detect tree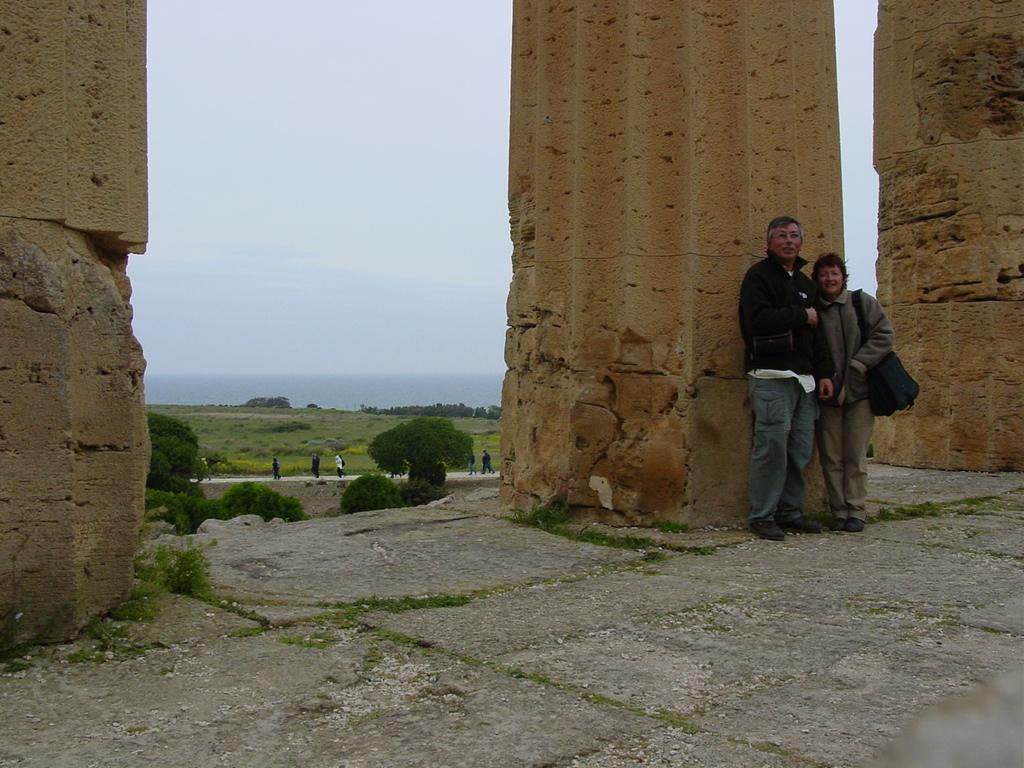
detection(148, 410, 206, 495)
